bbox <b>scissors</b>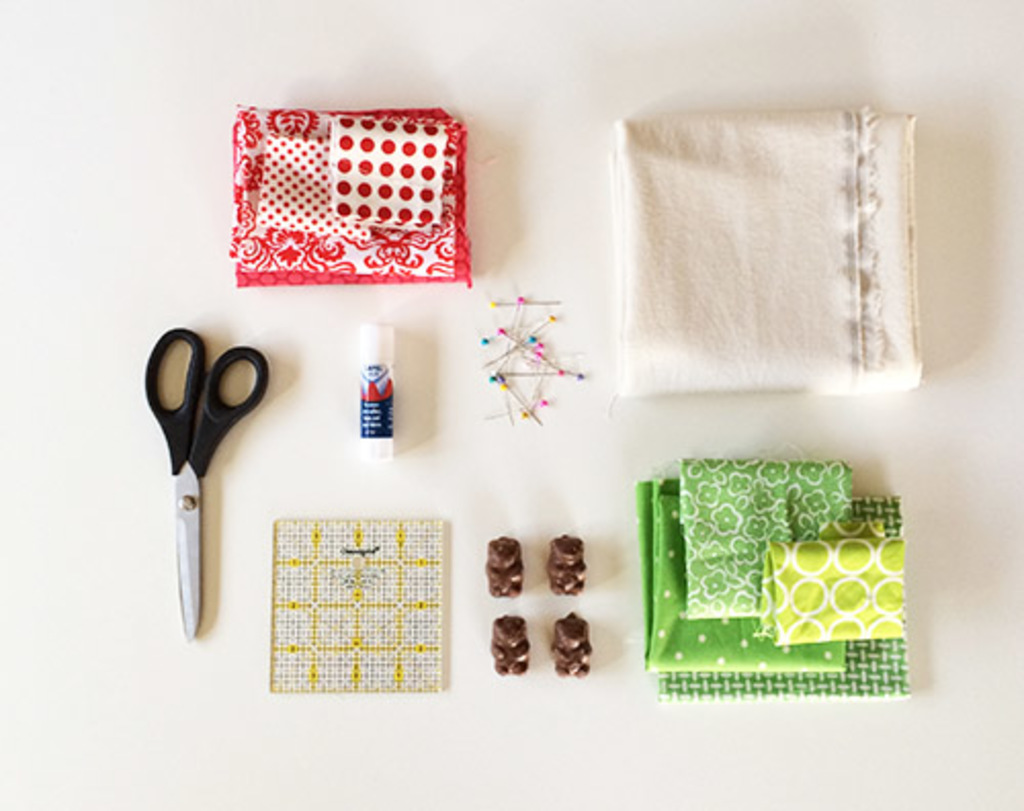
left=139, top=324, right=268, bottom=641
